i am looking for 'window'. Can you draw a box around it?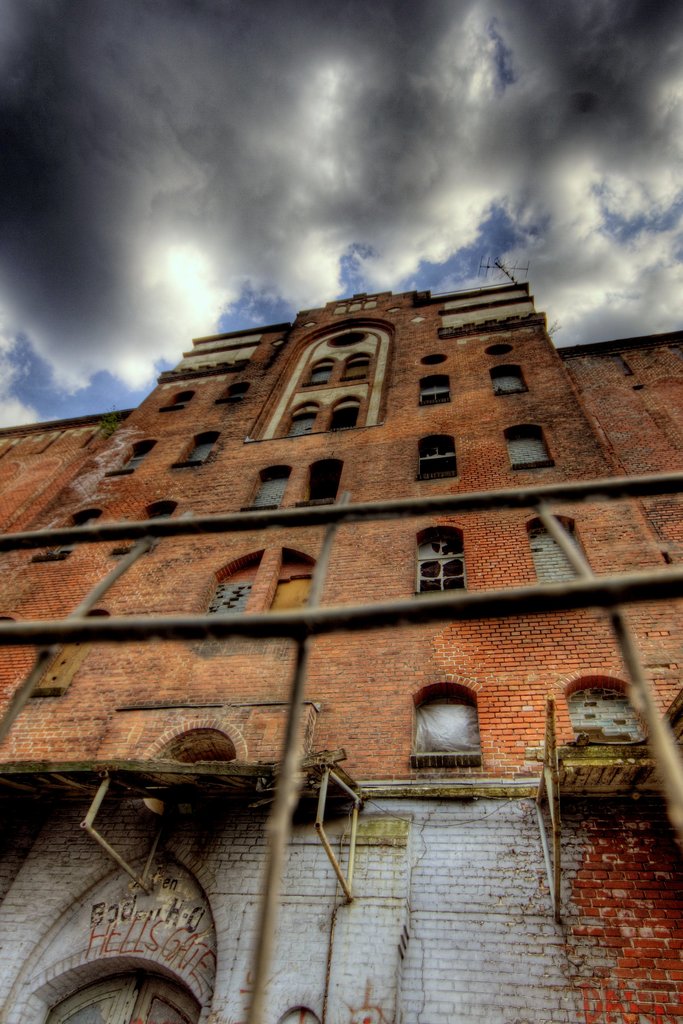
Sure, the bounding box is bbox=[159, 390, 202, 415].
